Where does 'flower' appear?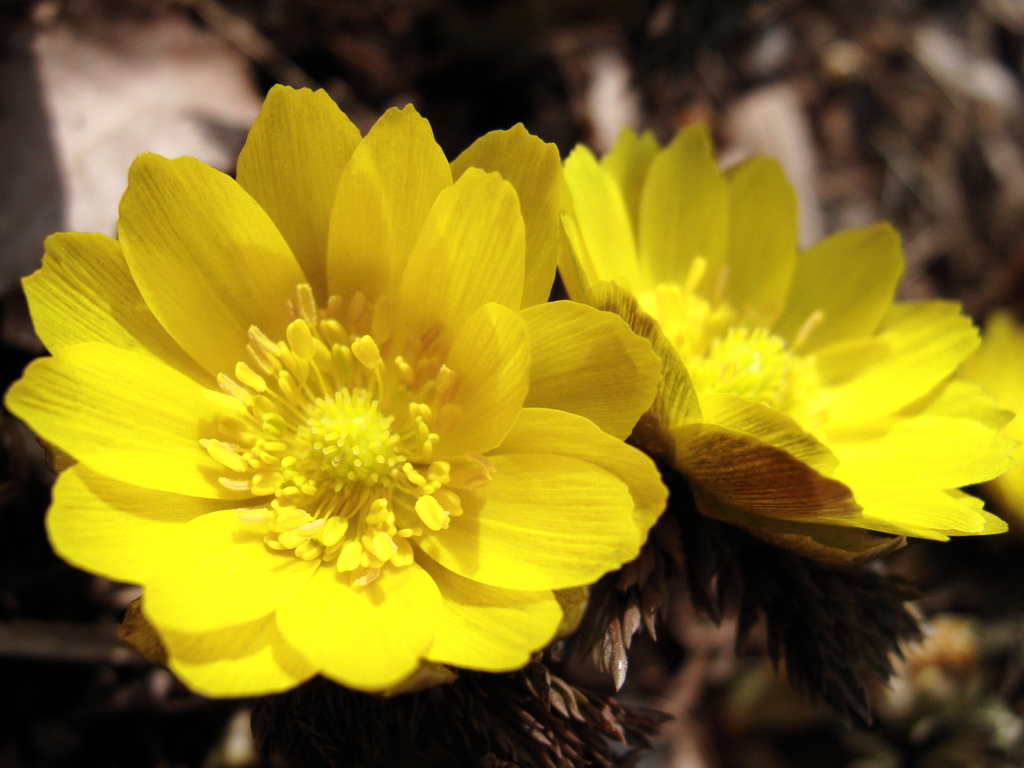
Appears at [x1=558, y1=118, x2=1022, y2=572].
